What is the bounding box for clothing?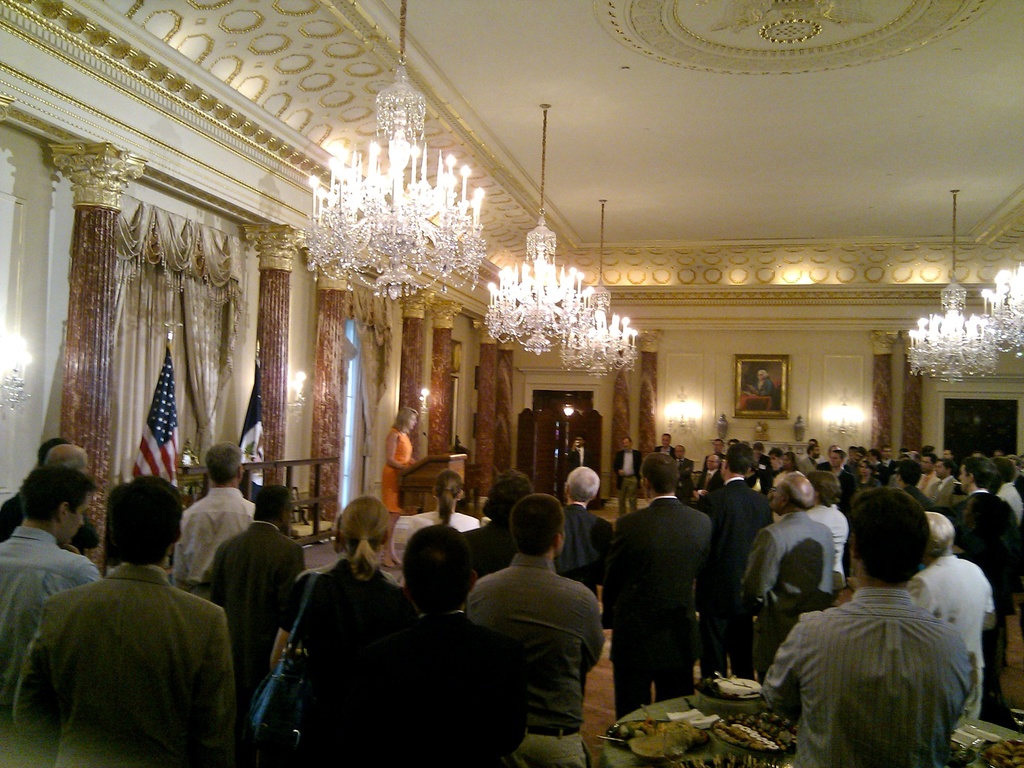
750 579 972 758.
